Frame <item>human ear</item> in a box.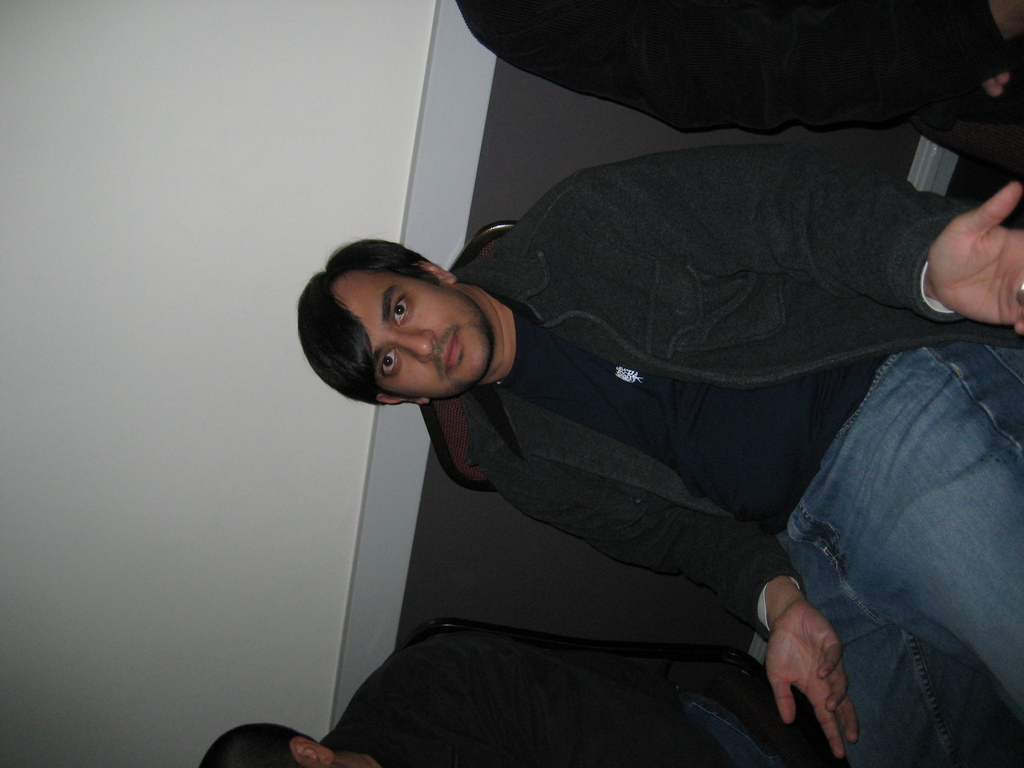
<bbox>291, 737, 329, 766</bbox>.
